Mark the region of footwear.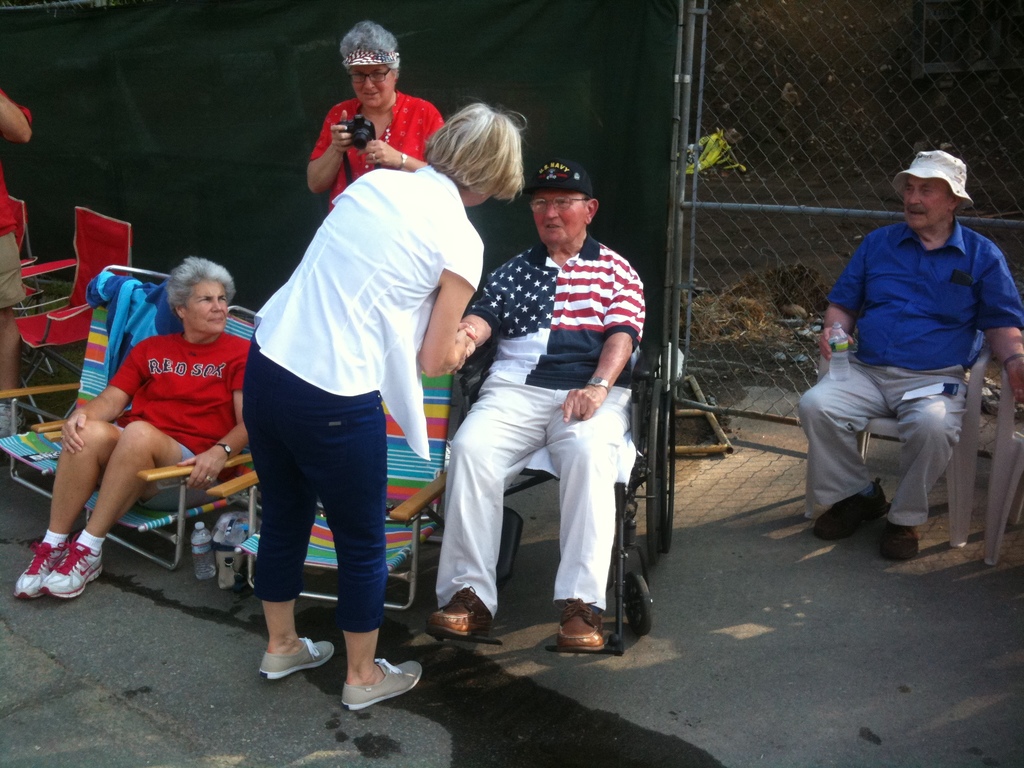
Region: l=882, t=524, r=916, b=562.
